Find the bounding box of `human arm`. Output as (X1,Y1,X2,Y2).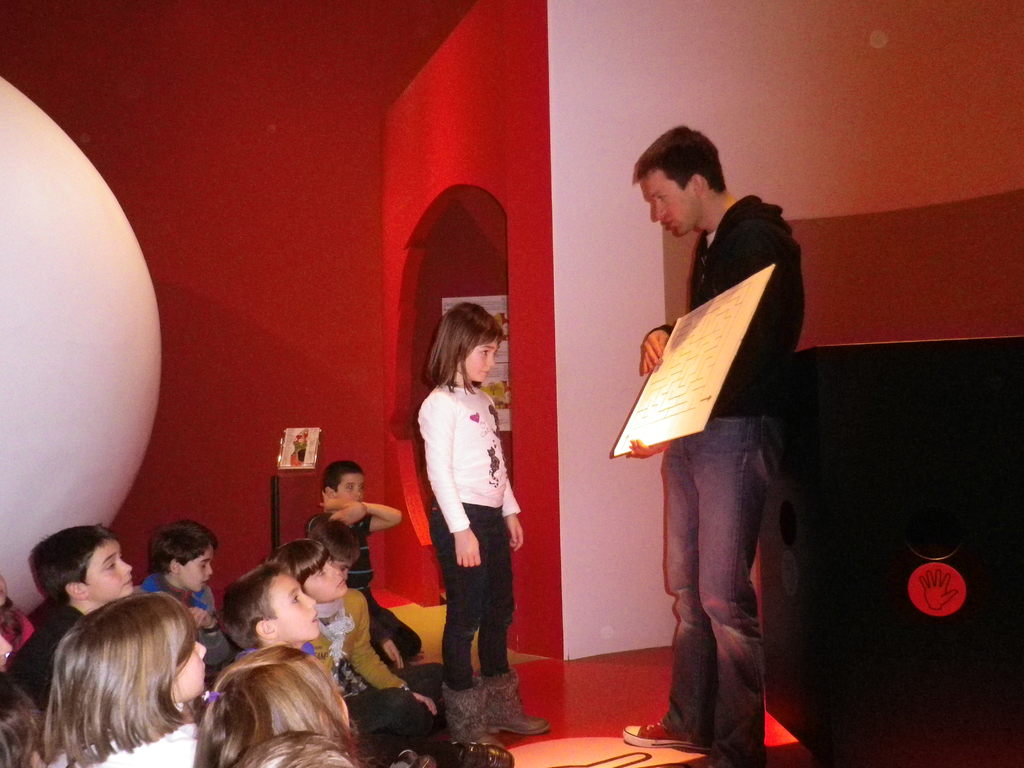
(626,225,804,459).
